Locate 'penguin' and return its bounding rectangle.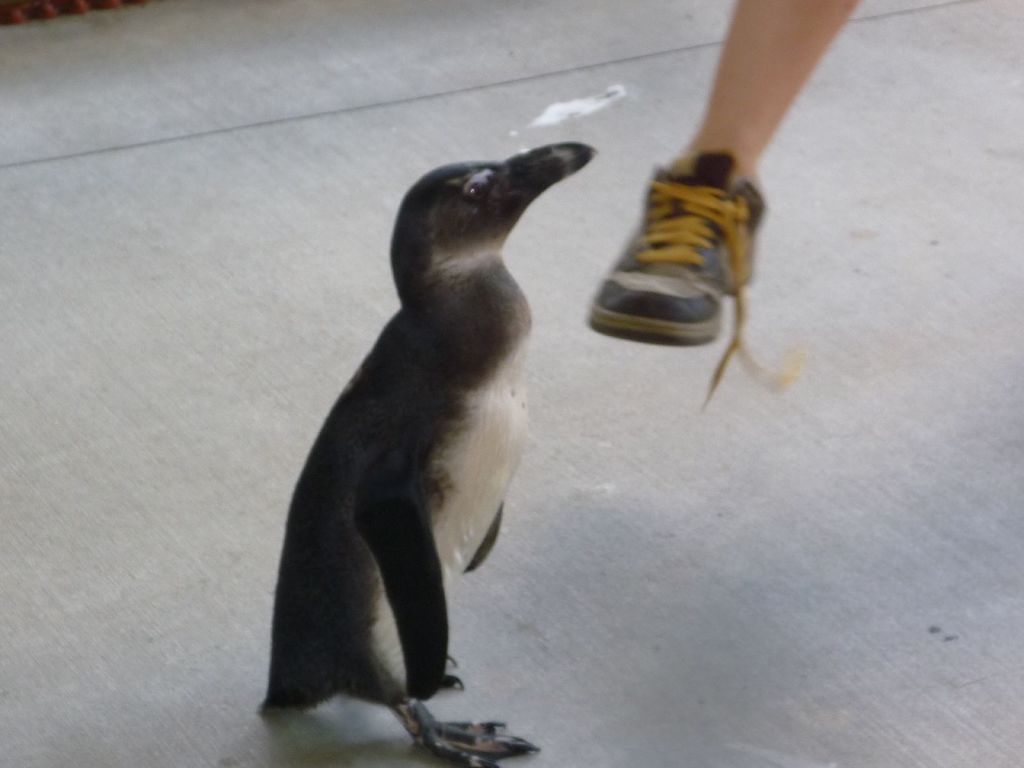
bbox(263, 141, 595, 767).
